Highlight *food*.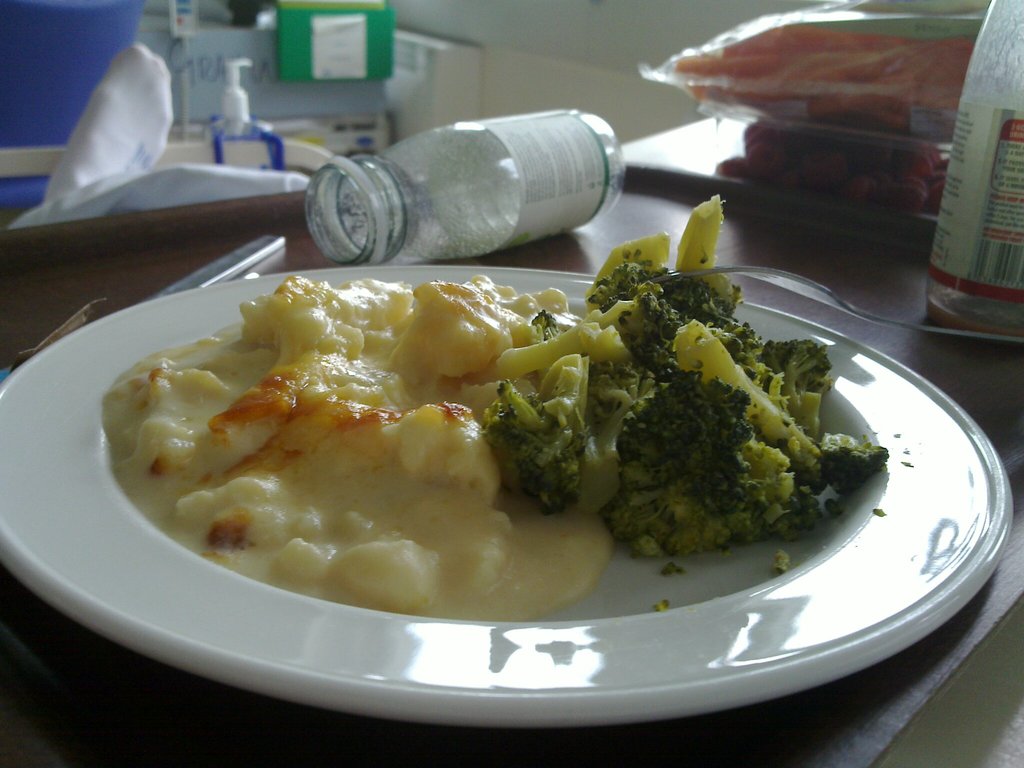
Highlighted region: box=[118, 244, 865, 636].
